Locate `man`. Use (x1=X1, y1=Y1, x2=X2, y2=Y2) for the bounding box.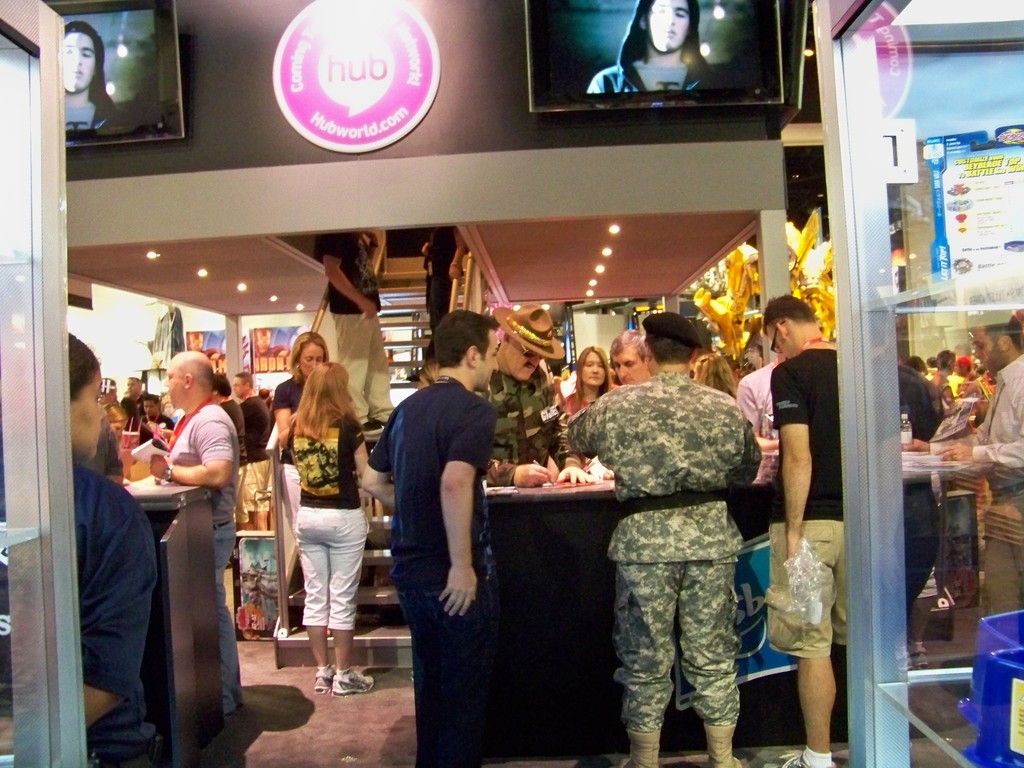
(x1=902, y1=311, x2=1023, y2=621).
